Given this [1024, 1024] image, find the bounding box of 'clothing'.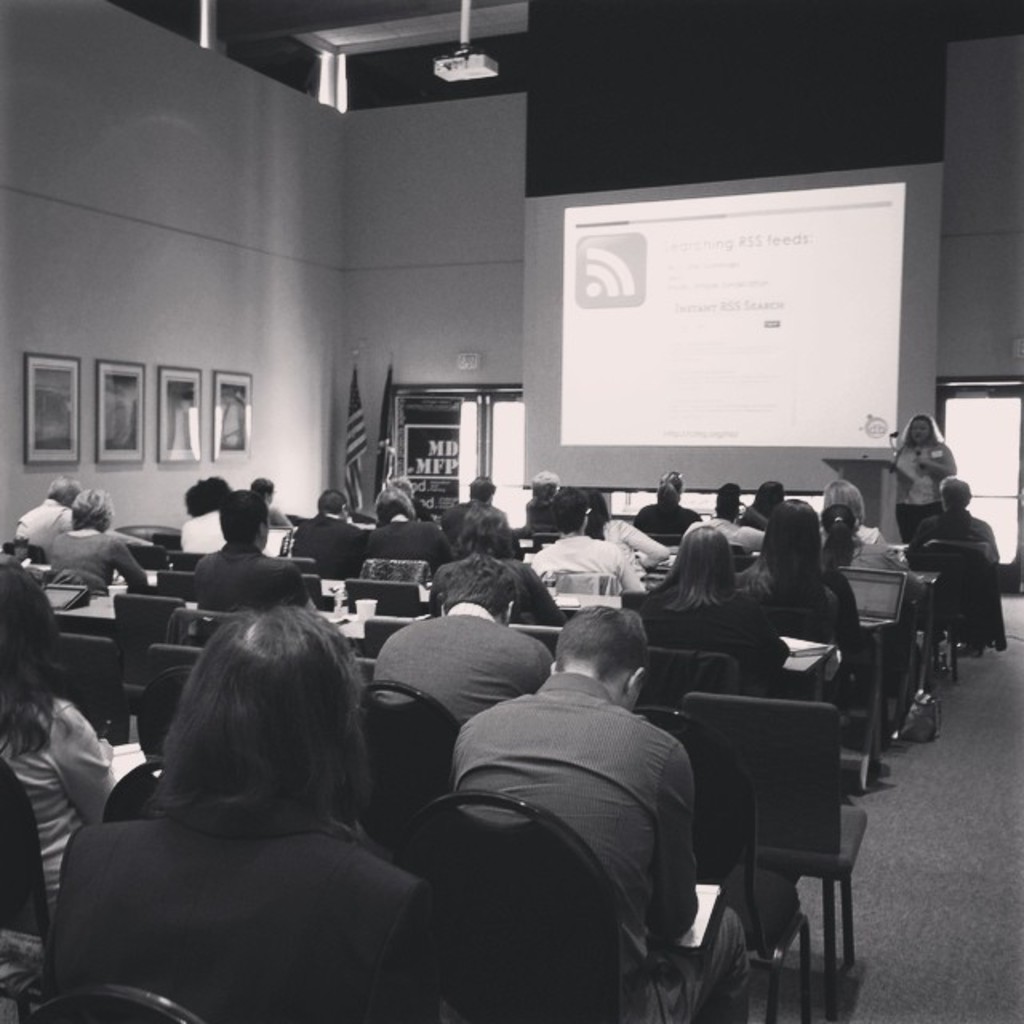
pyautogui.locateOnScreen(18, 498, 75, 547).
